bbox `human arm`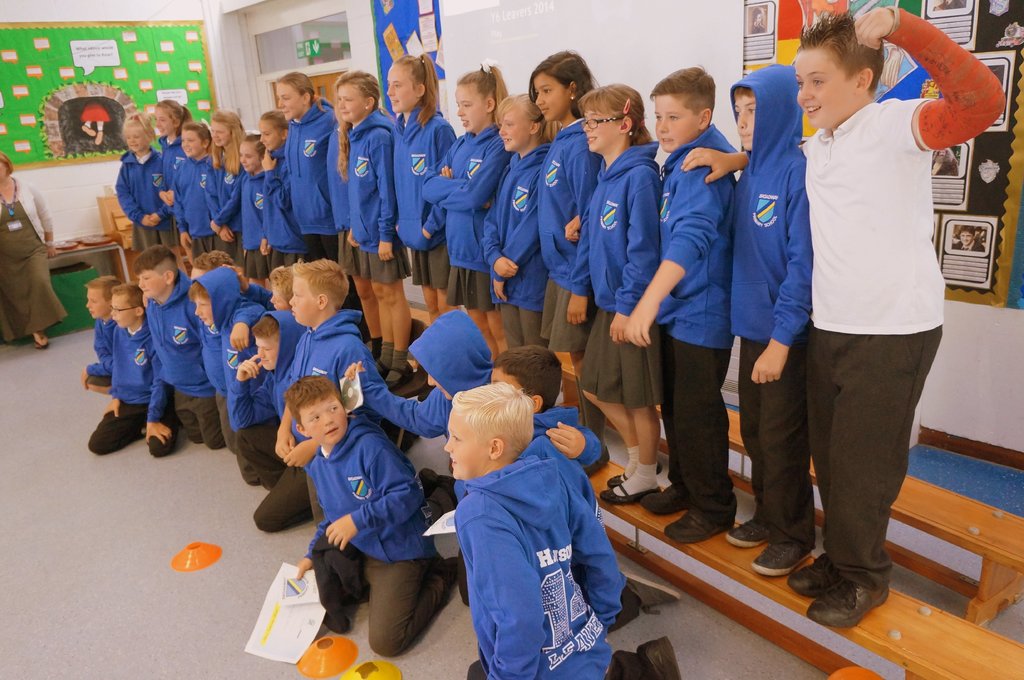
locate(541, 412, 601, 474)
